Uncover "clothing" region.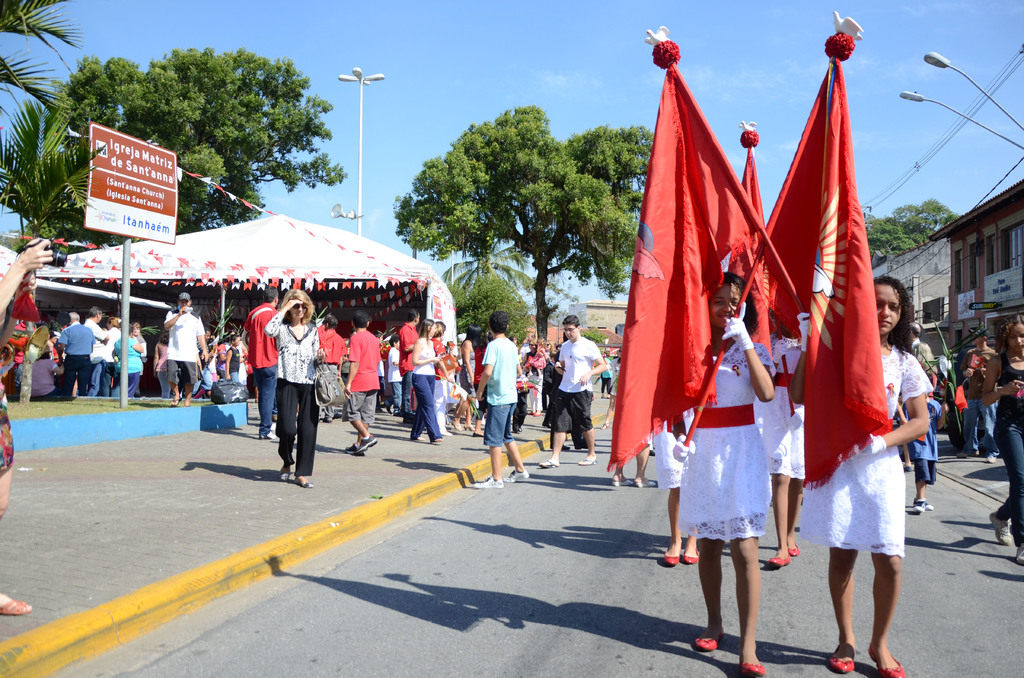
Uncovered: (x1=669, y1=355, x2=787, y2=565).
